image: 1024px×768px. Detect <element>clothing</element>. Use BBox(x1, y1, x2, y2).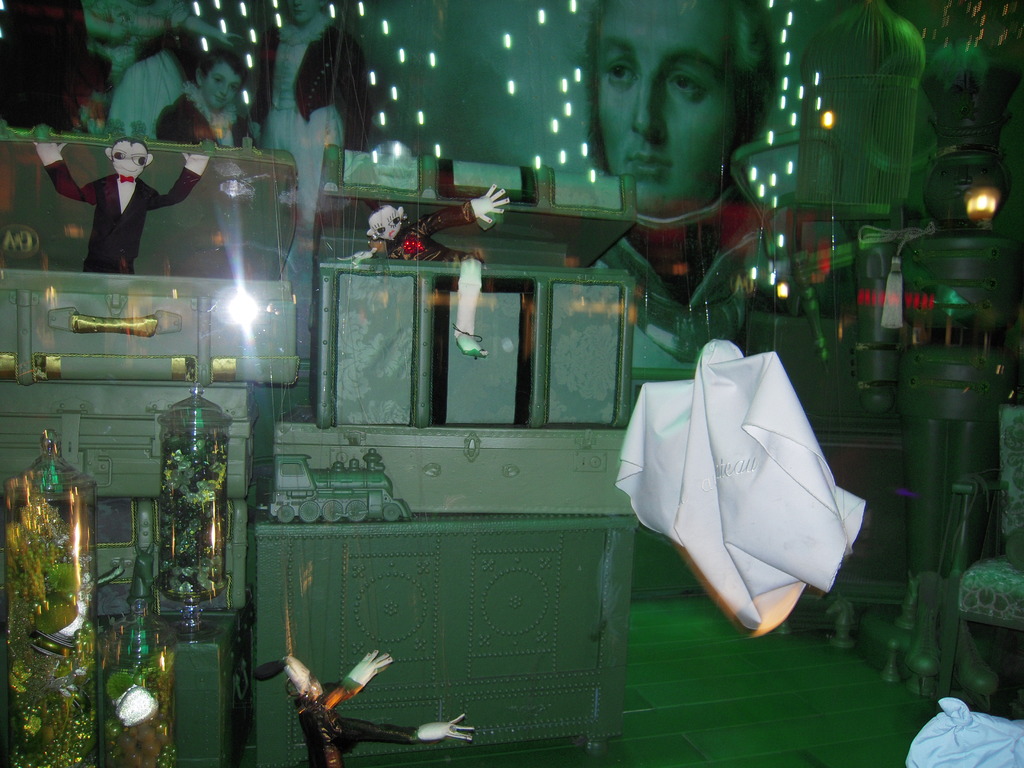
BBox(295, 680, 410, 767).
